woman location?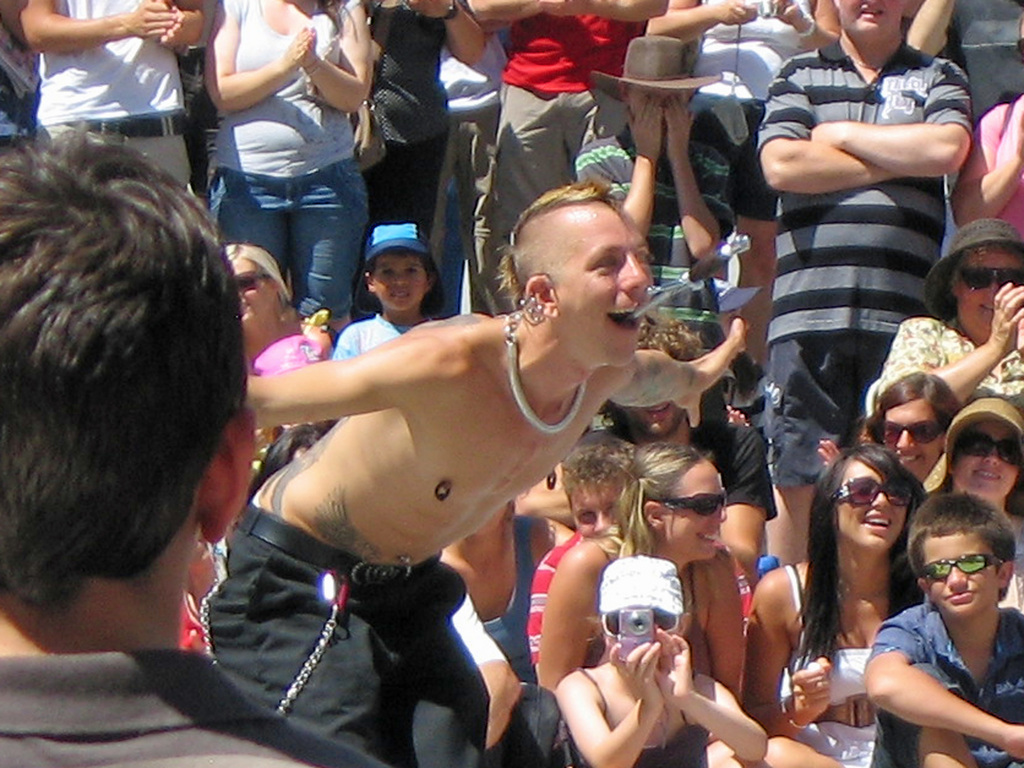
923:398:1022:607
